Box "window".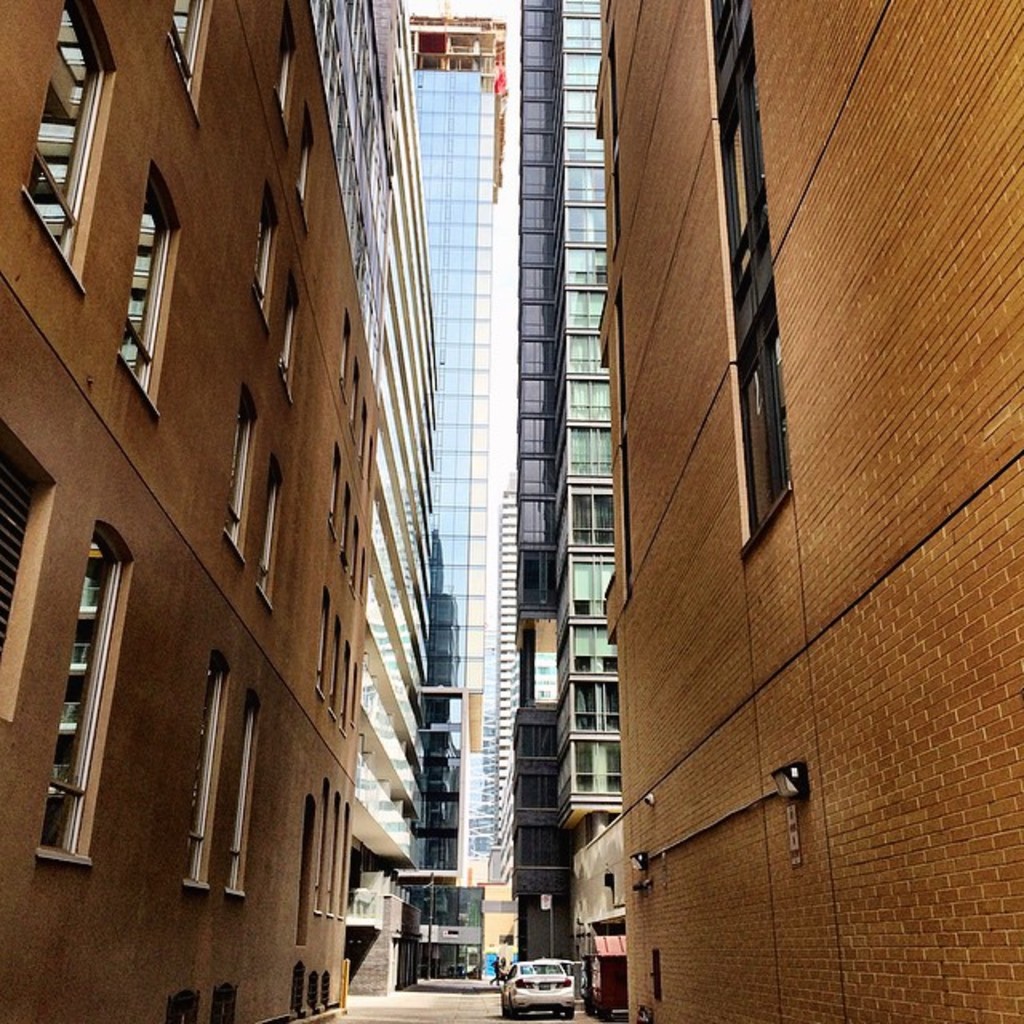
Rect(245, 467, 283, 614).
